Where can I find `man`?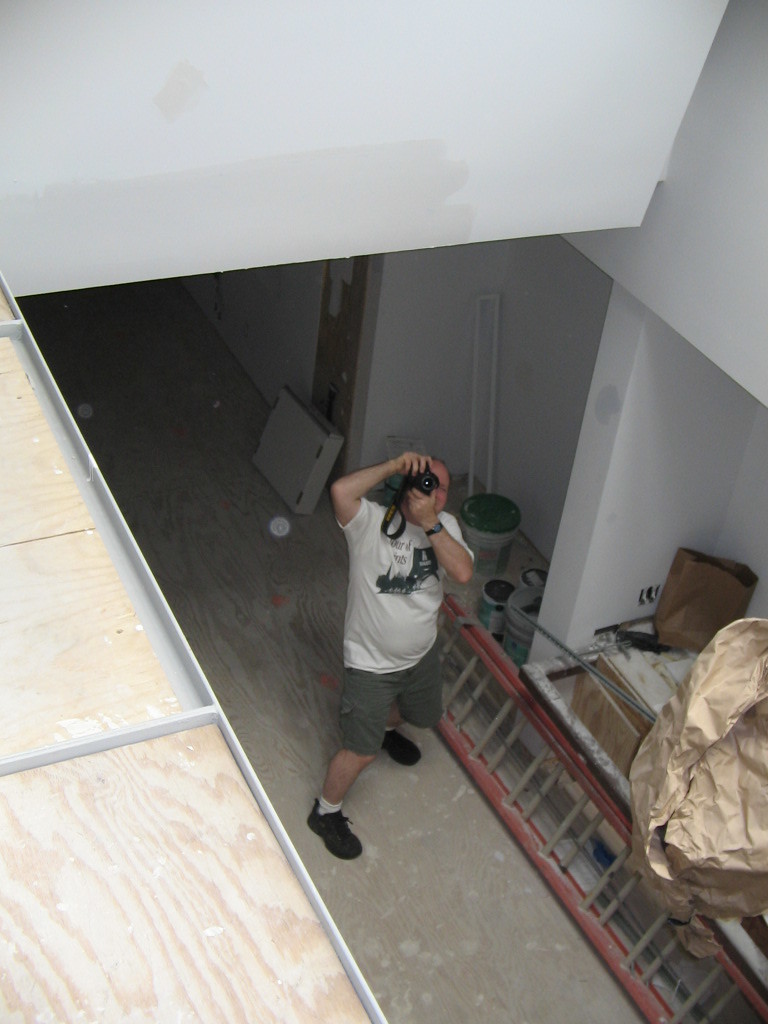
You can find it at pyautogui.locateOnScreen(300, 431, 485, 871).
